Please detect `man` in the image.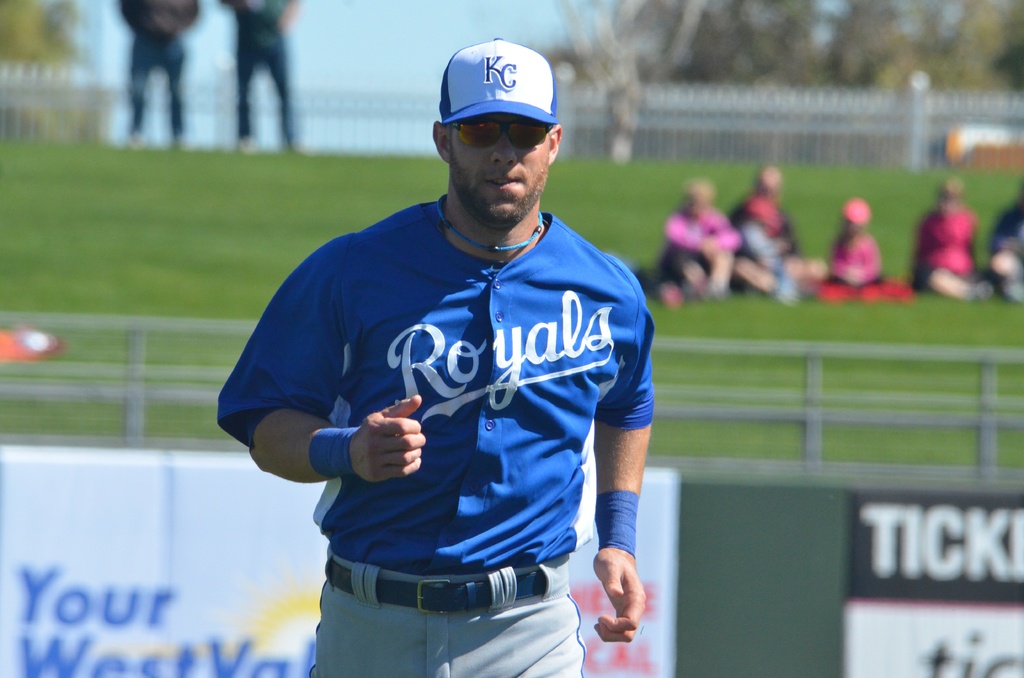
rect(213, 36, 656, 677).
